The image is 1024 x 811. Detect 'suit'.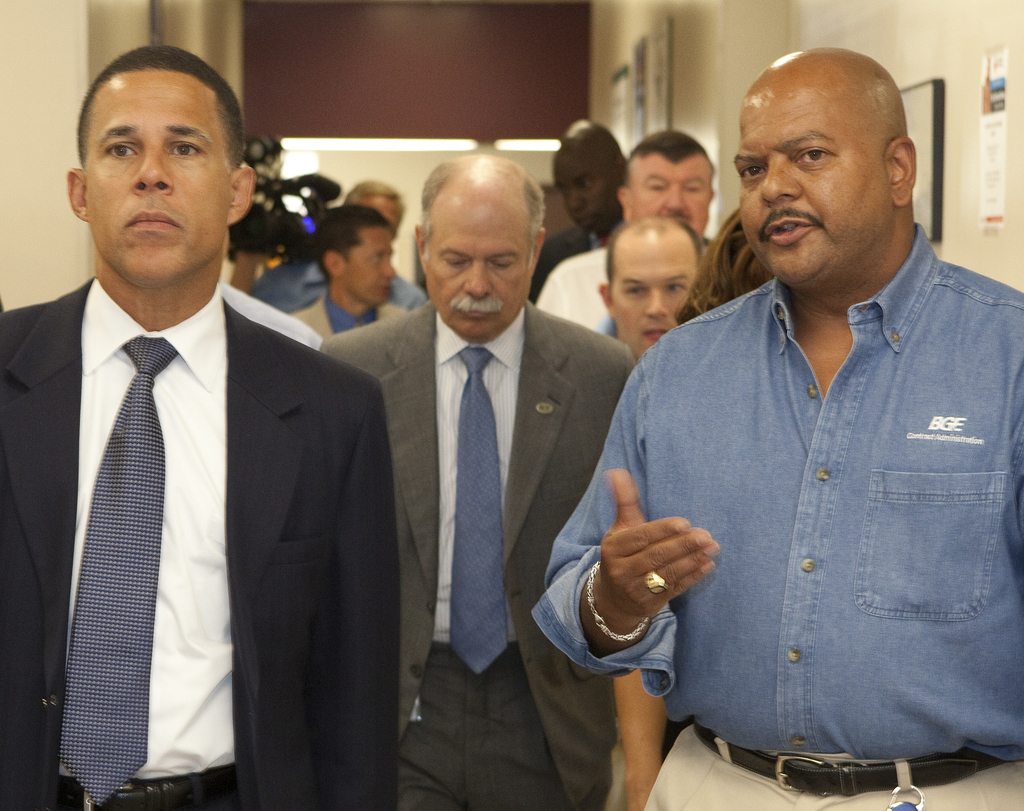
Detection: bbox=(319, 299, 639, 810).
